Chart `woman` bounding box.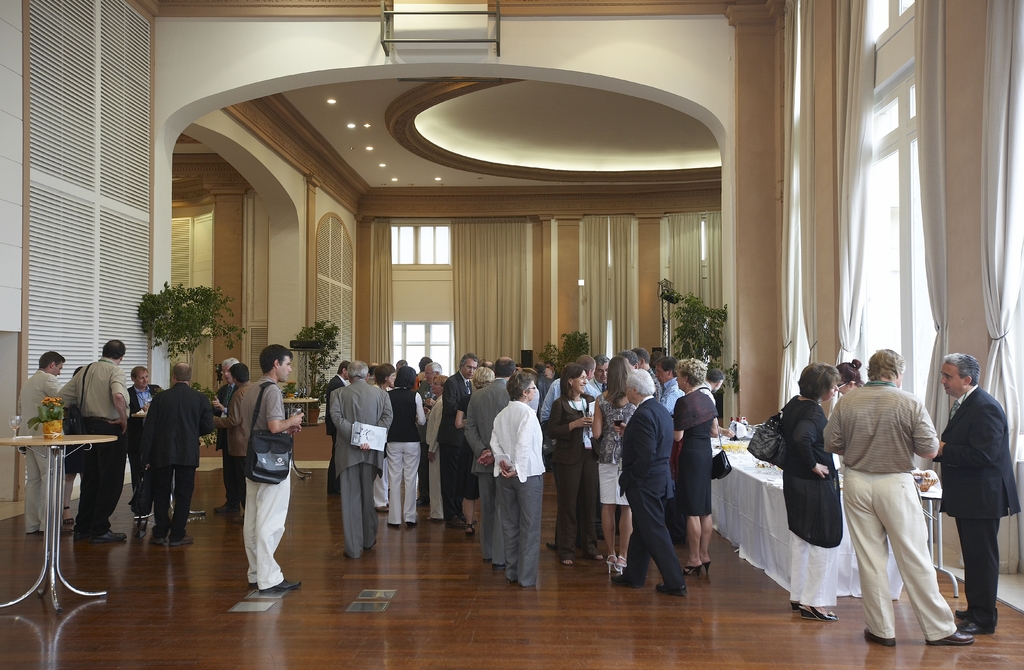
Charted: 547/365/605/564.
